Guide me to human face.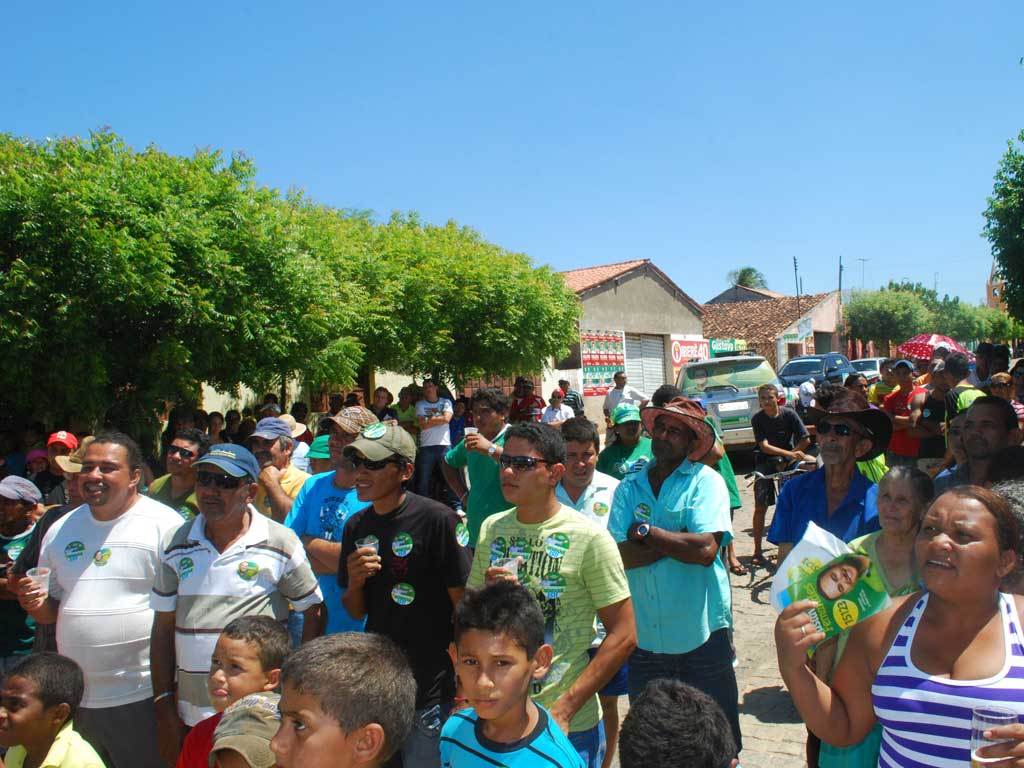
Guidance: 79/446/131/505.
